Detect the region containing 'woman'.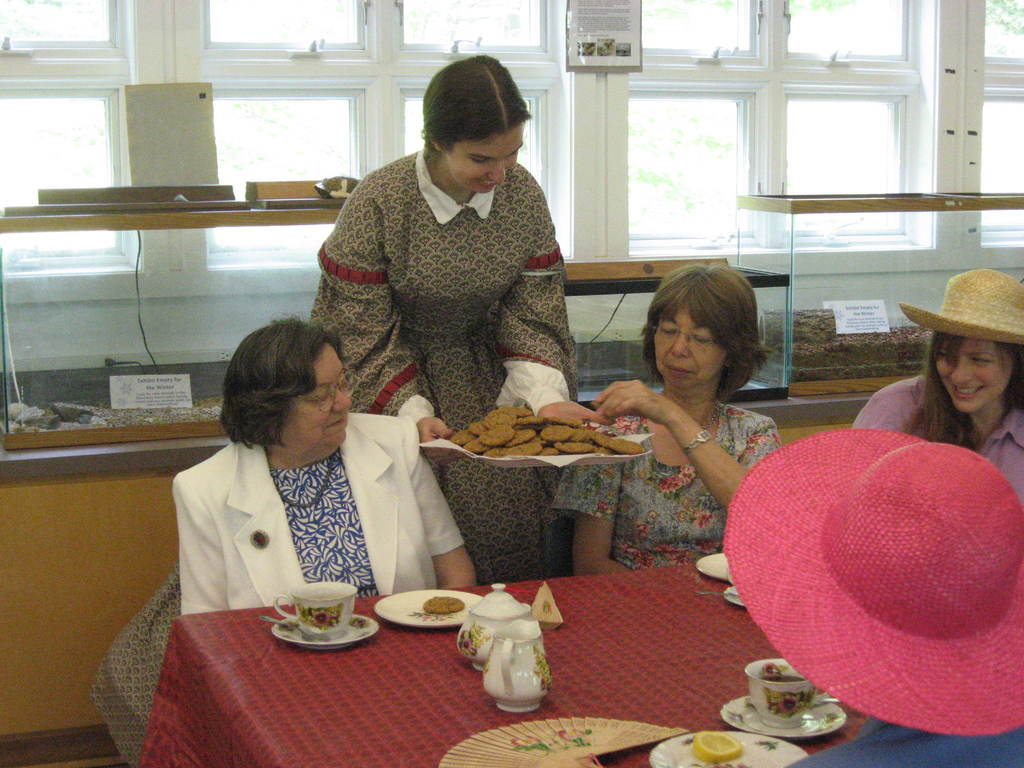
[851, 266, 1023, 500].
